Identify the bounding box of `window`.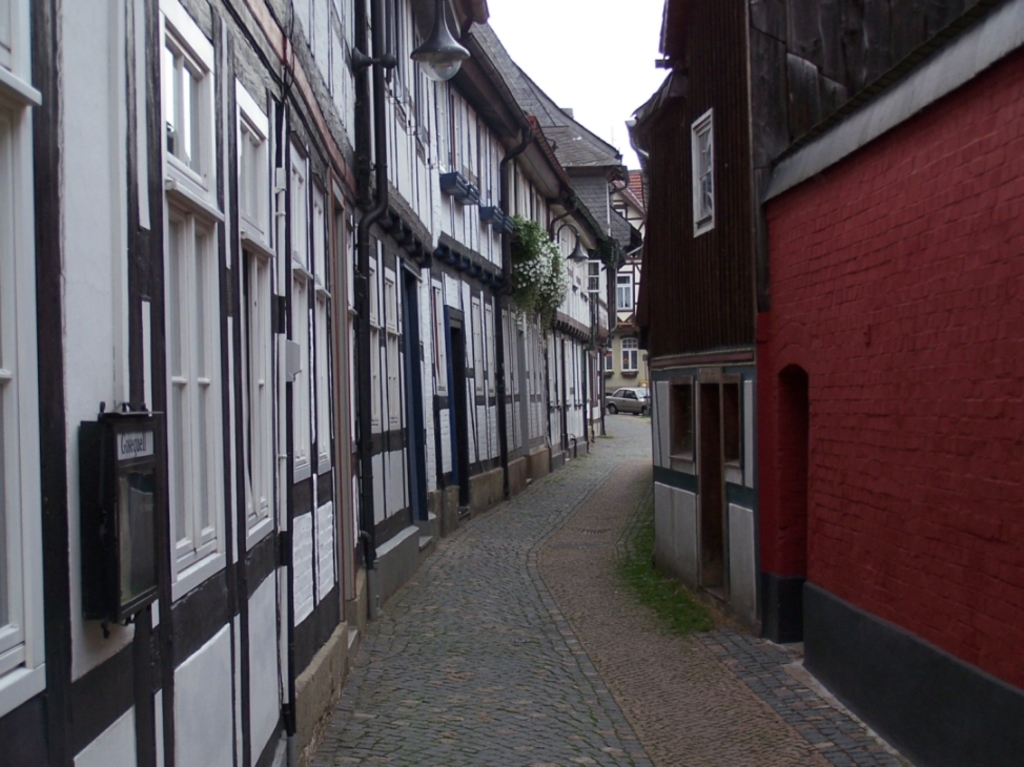
crop(688, 108, 719, 241).
